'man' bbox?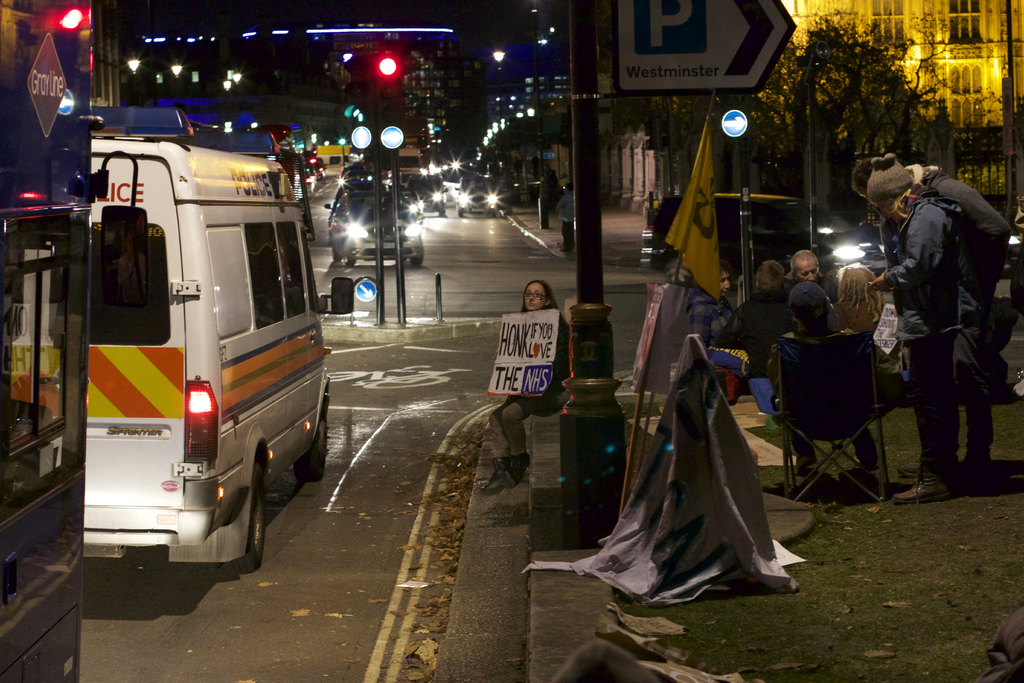
(762,282,888,479)
